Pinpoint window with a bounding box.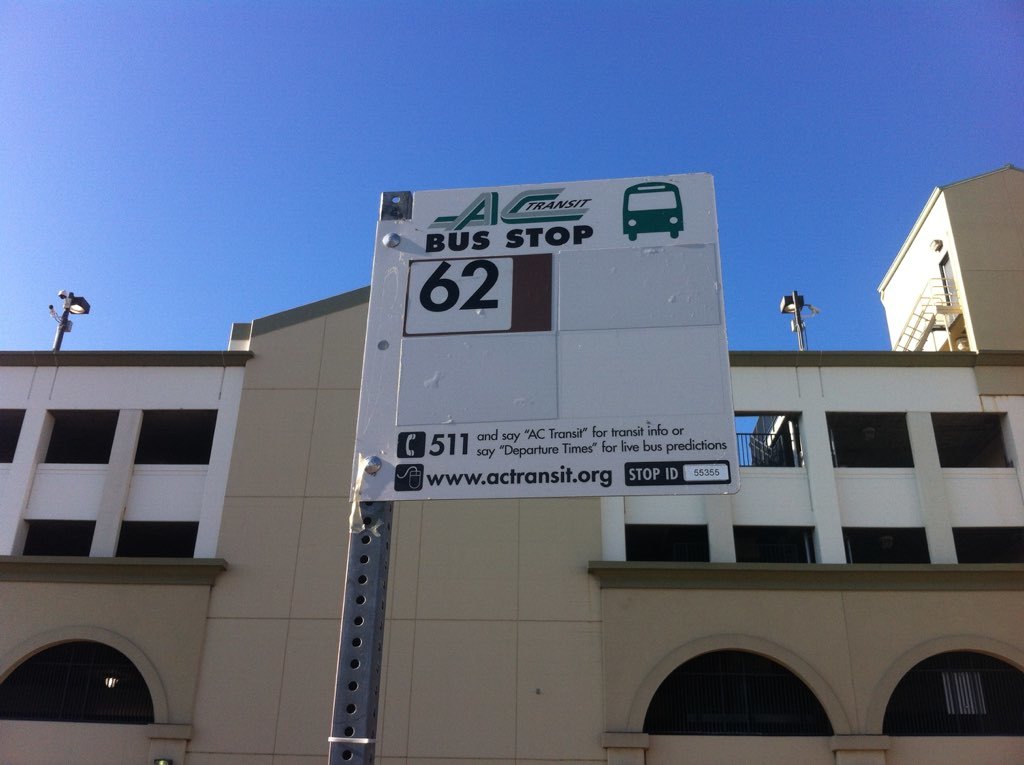
(131,405,218,467).
